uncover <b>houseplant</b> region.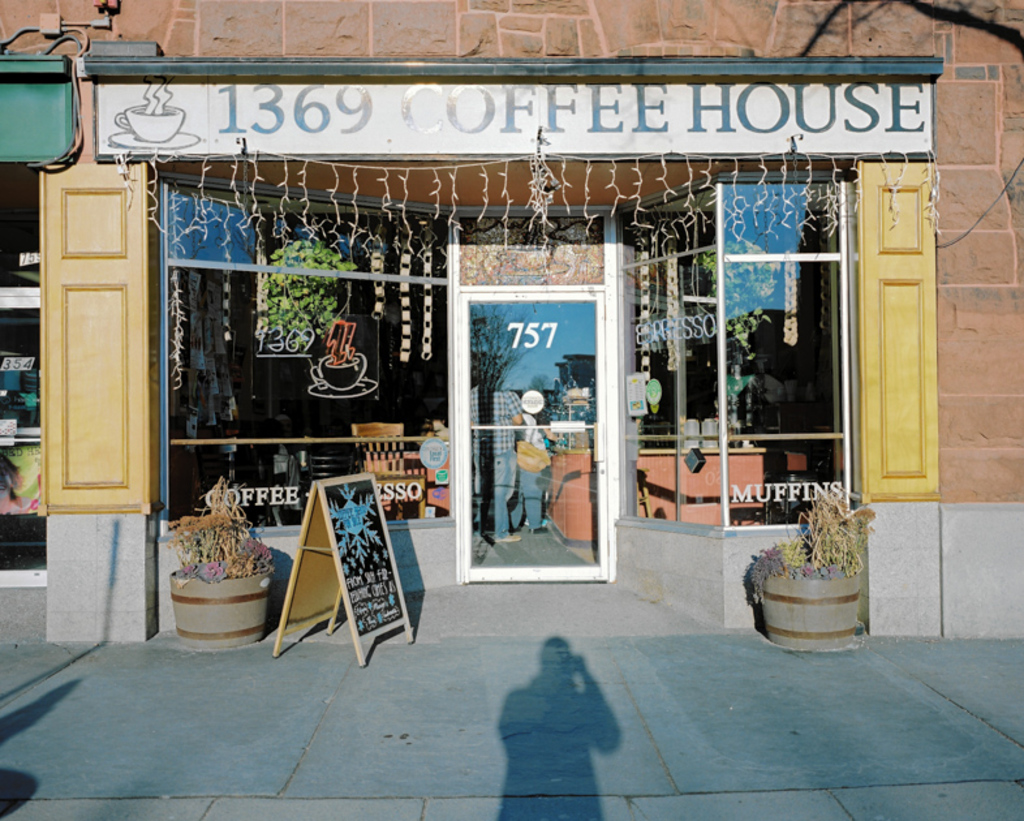
Uncovered: bbox(159, 476, 271, 641).
